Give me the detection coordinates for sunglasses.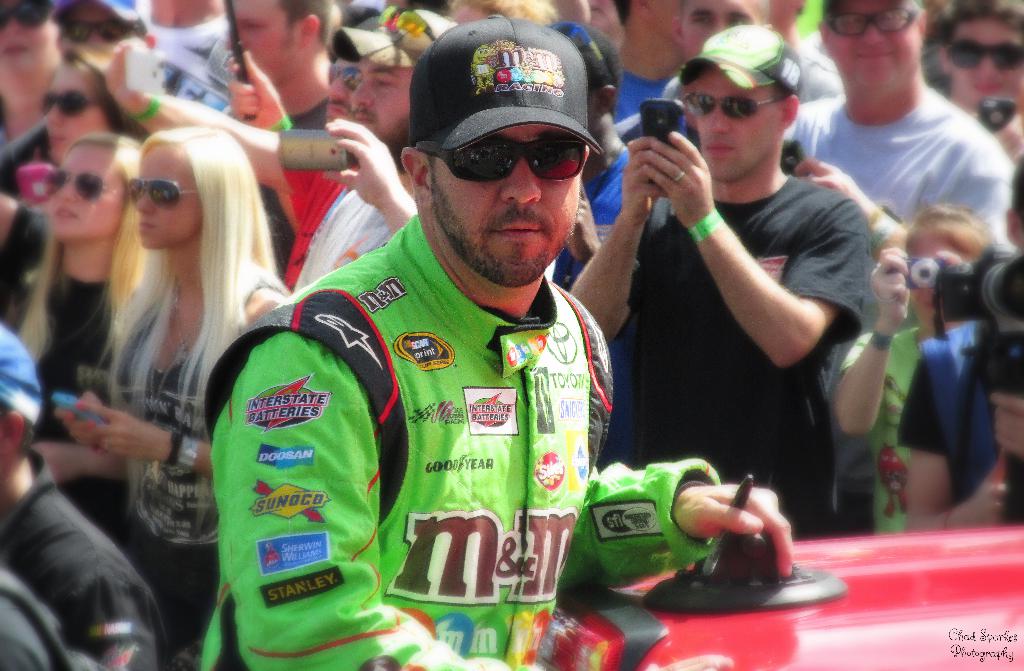
rect(947, 38, 1023, 70).
